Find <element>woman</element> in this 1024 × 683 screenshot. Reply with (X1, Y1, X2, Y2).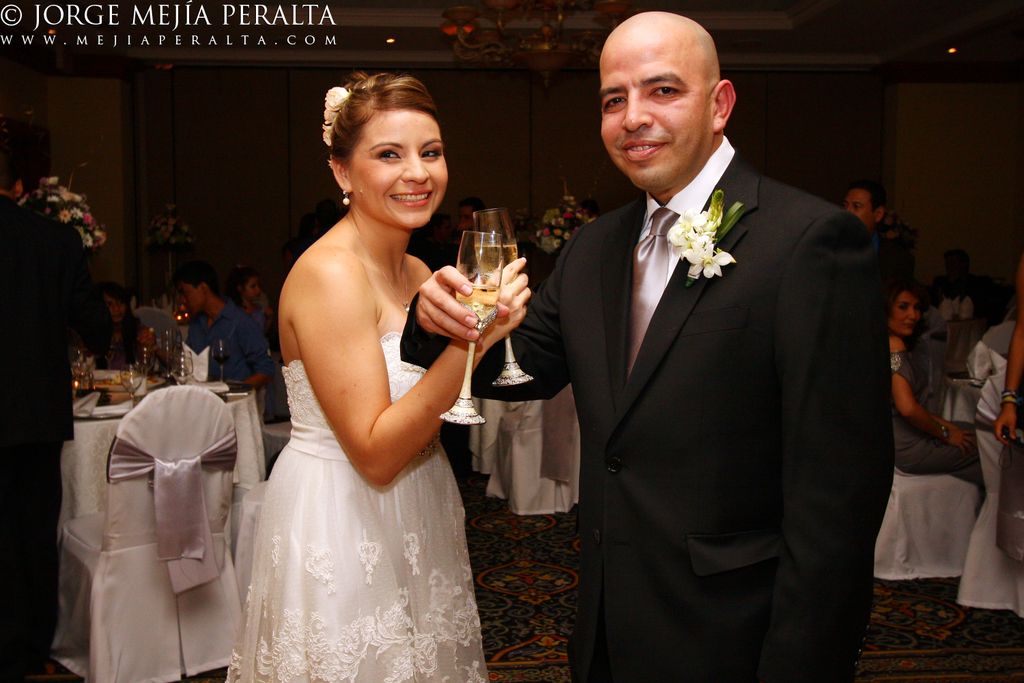
(224, 81, 497, 682).
